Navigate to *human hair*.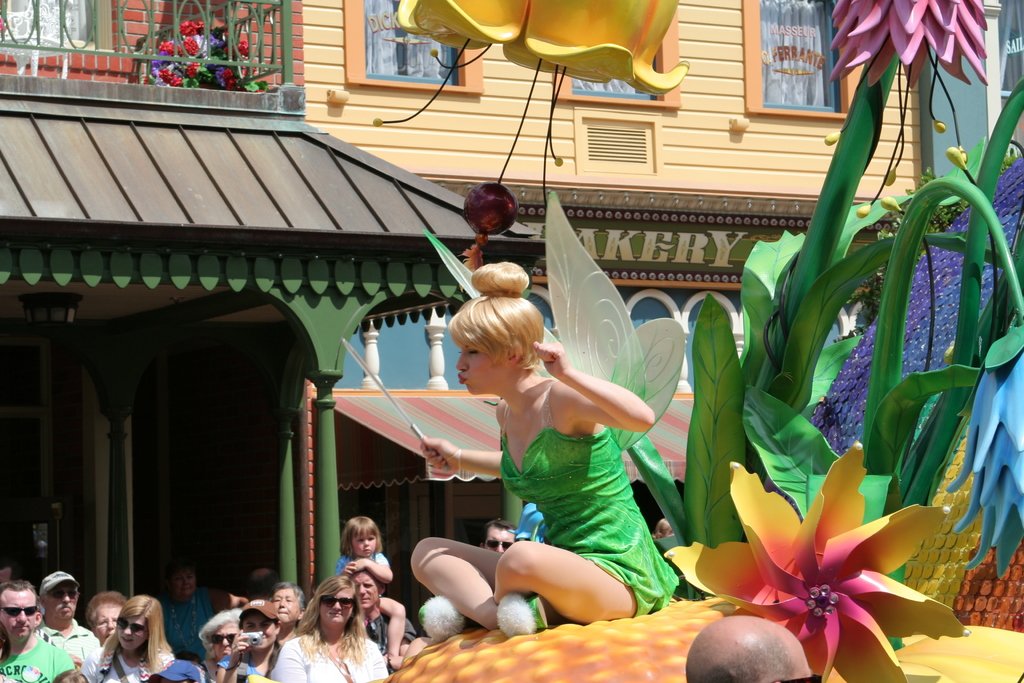
Navigation target: rect(353, 572, 385, 602).
